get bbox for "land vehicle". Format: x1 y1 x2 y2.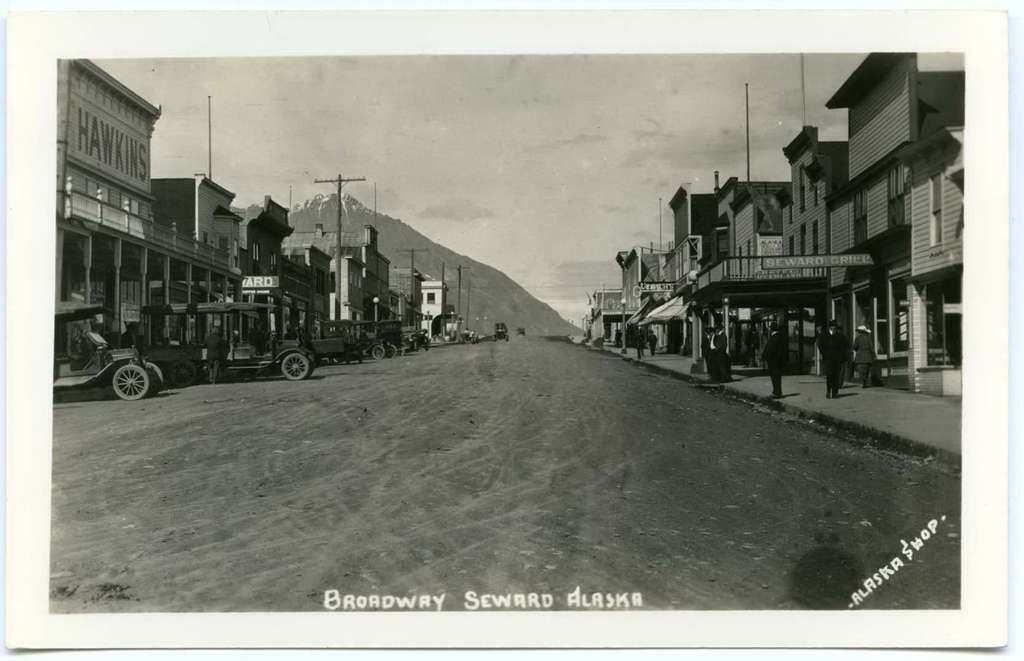
54 300 163 397.
